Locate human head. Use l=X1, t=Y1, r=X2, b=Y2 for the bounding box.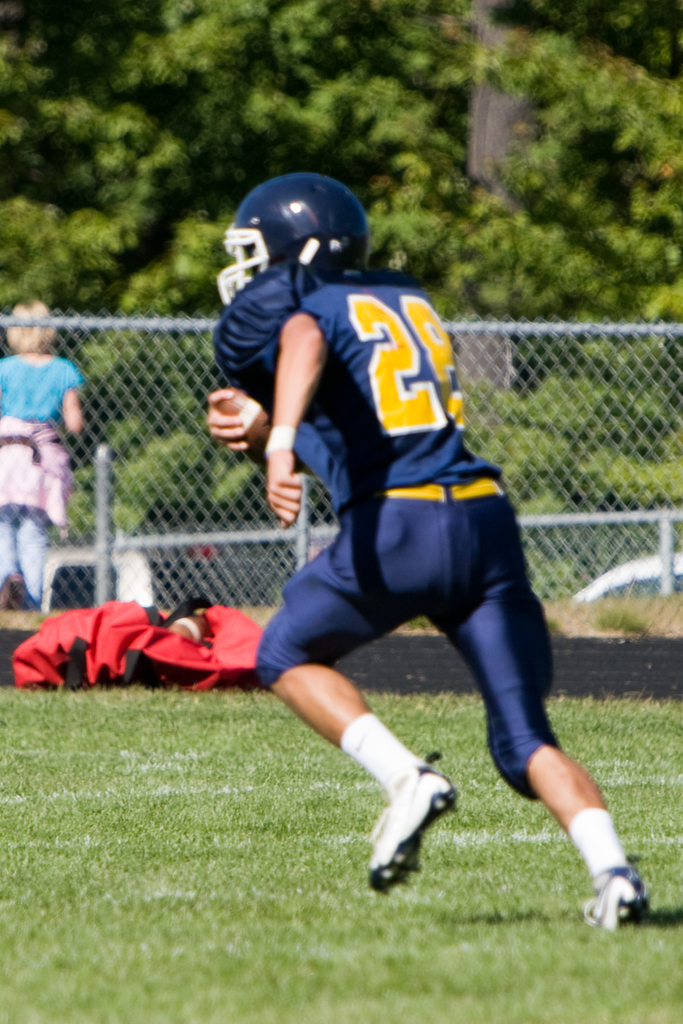
l=220, t=172, r=368, b=308.
